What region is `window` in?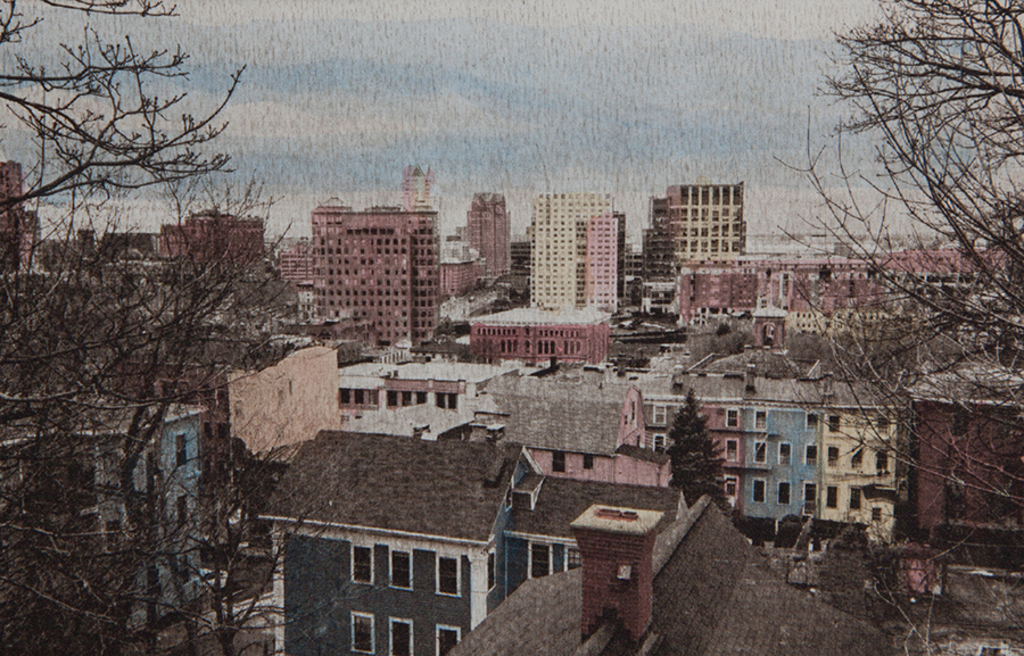
(877,418,891,438).
